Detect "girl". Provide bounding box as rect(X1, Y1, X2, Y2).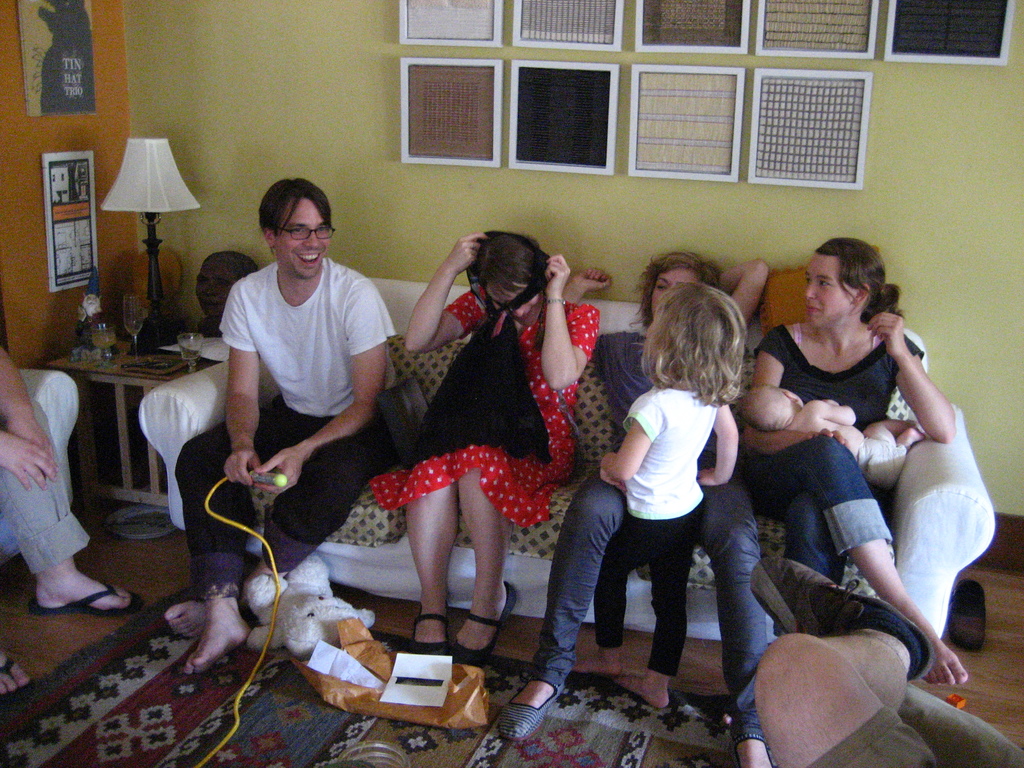
rect(496, 249, 778, 767).
